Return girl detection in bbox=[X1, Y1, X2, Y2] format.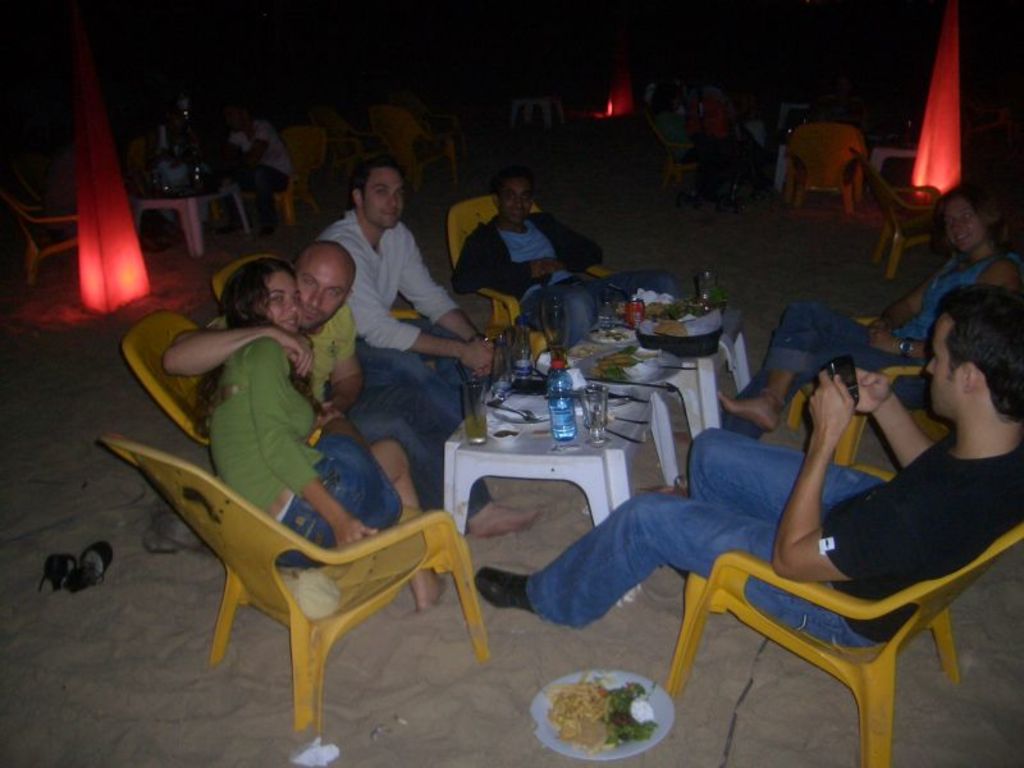
bbox=[712, 173, 1023, 445].
